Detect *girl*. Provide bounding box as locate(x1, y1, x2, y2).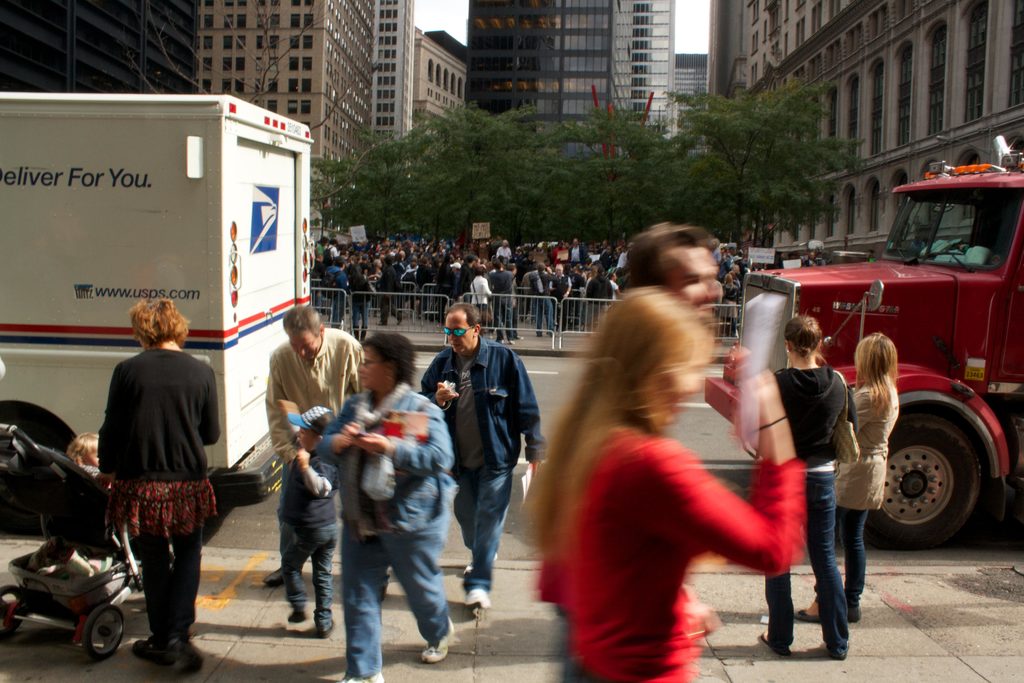
locate(62, 429, 100, 475).
